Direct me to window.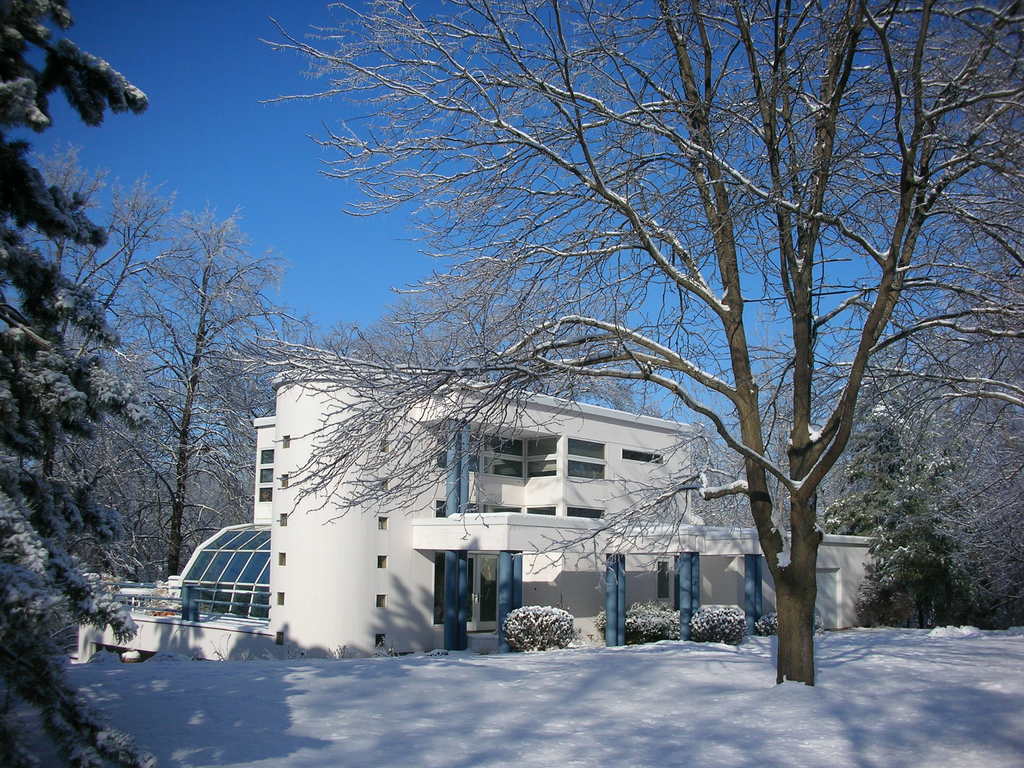
Direction: (x1=375, y1=594, x2=387, y2=609).
